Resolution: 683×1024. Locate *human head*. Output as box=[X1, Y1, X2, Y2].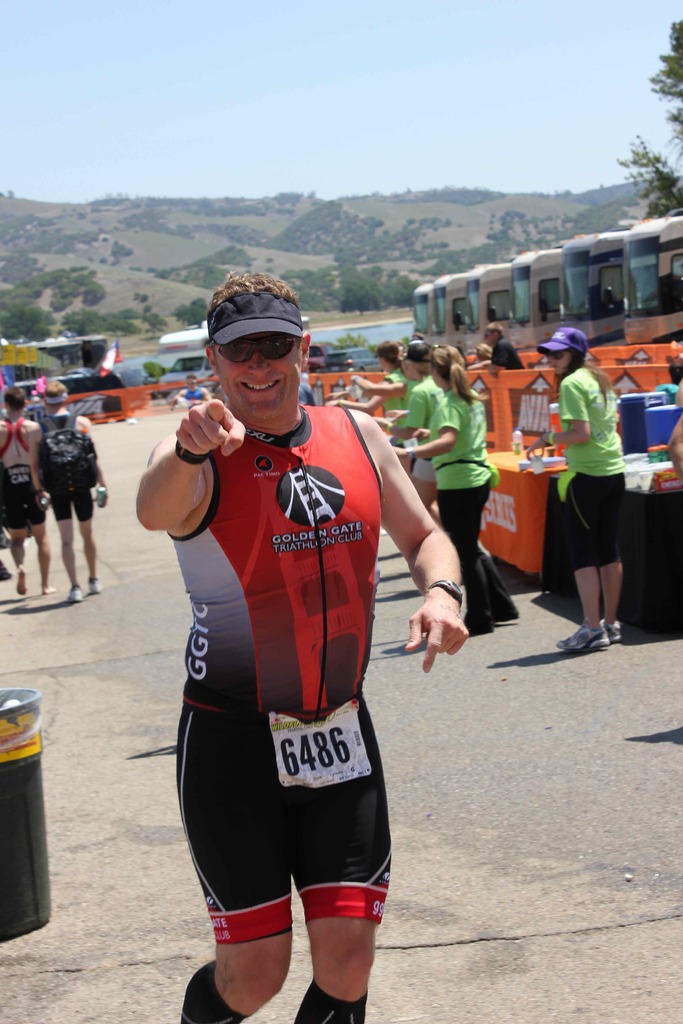
box=[188, 373, 197, 392].
